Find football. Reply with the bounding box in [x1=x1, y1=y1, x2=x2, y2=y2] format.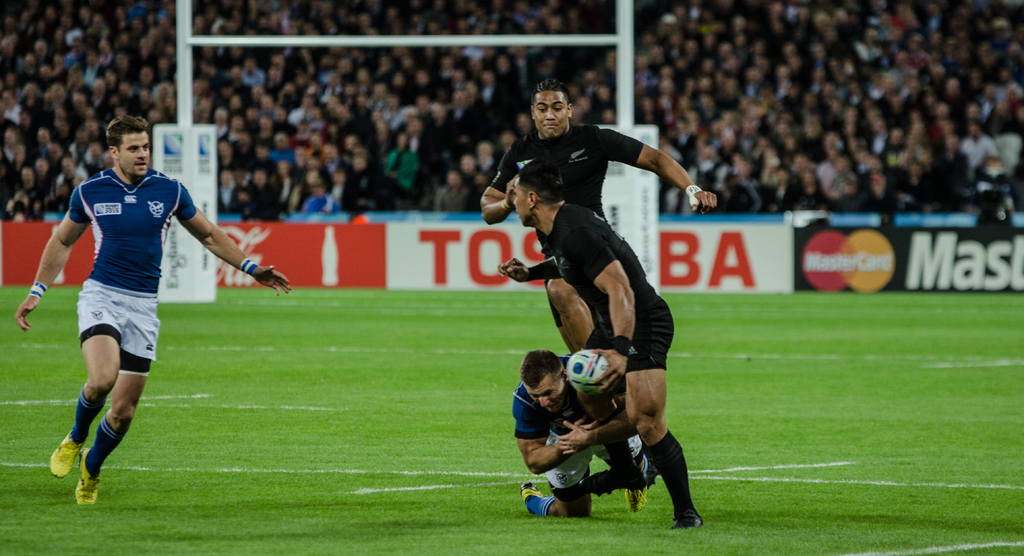
[x1=565, y1=350, x2=612, y2=387].
